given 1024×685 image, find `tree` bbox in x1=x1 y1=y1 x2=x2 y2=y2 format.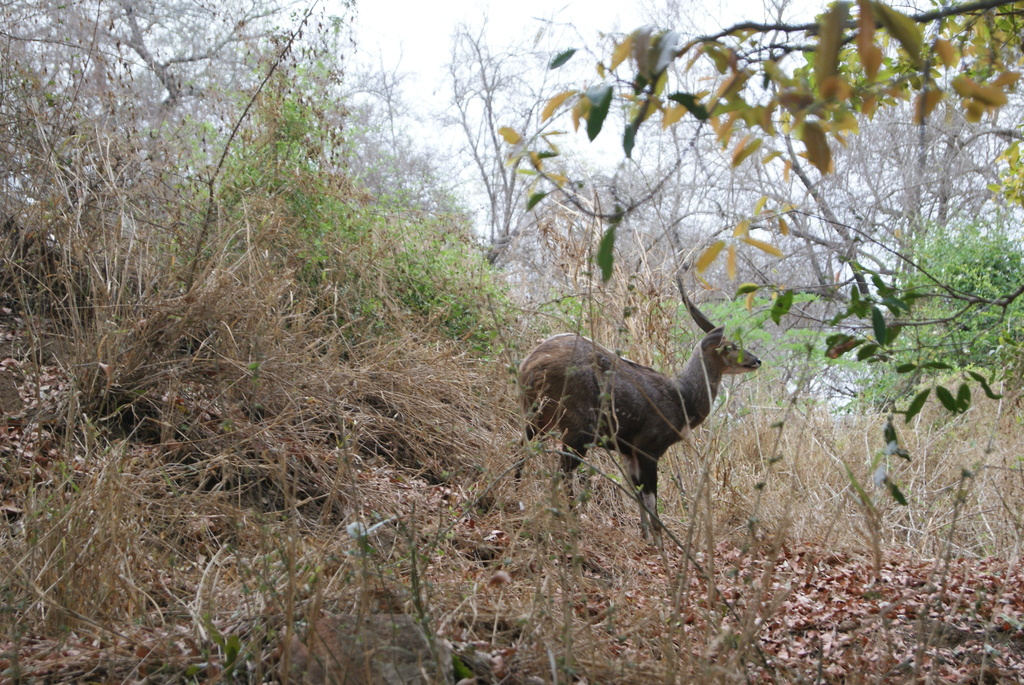
x1=495 y1=0 x2=1023 y2=505.
